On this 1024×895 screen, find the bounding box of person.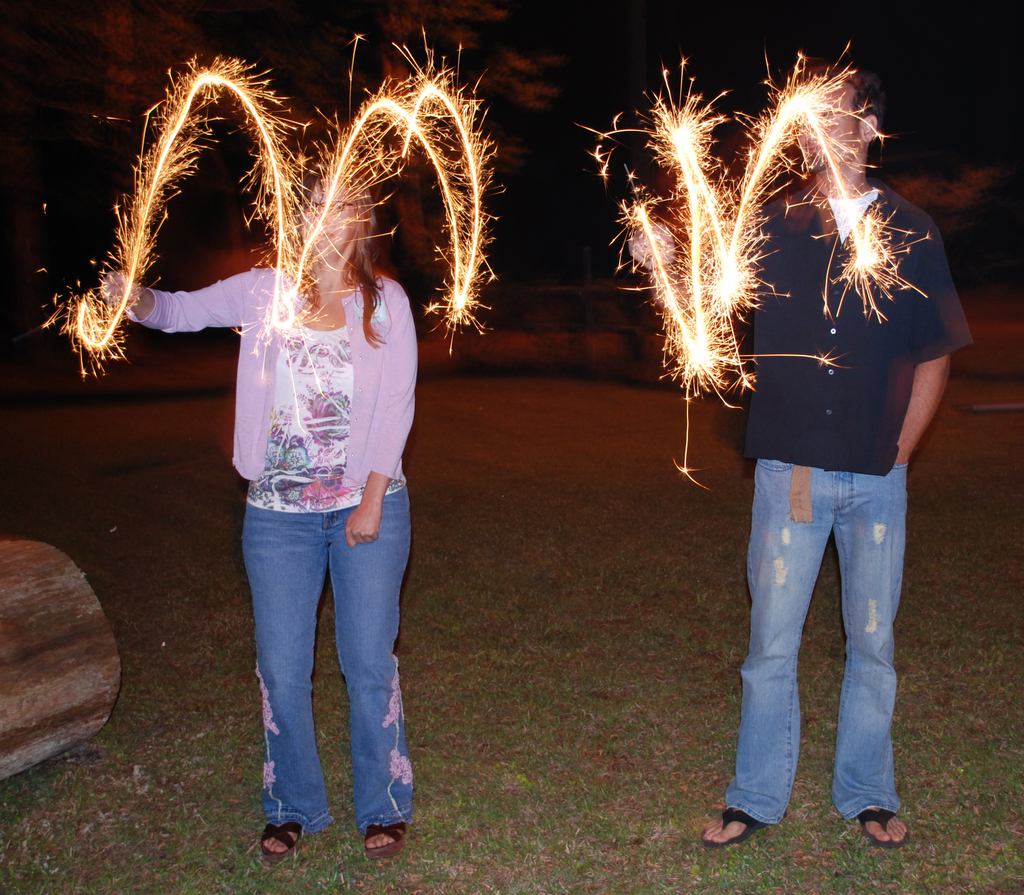
Bounding box: 692 97 957 844.
